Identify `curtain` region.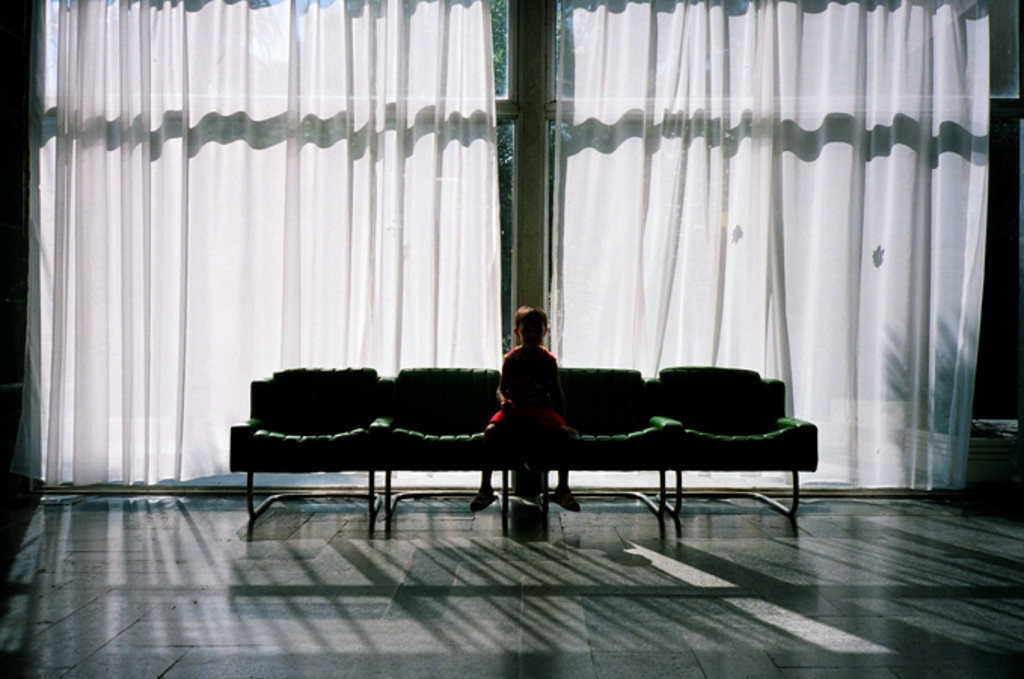
Region: <bbox>23, 0, 502, 477</bbox>.
